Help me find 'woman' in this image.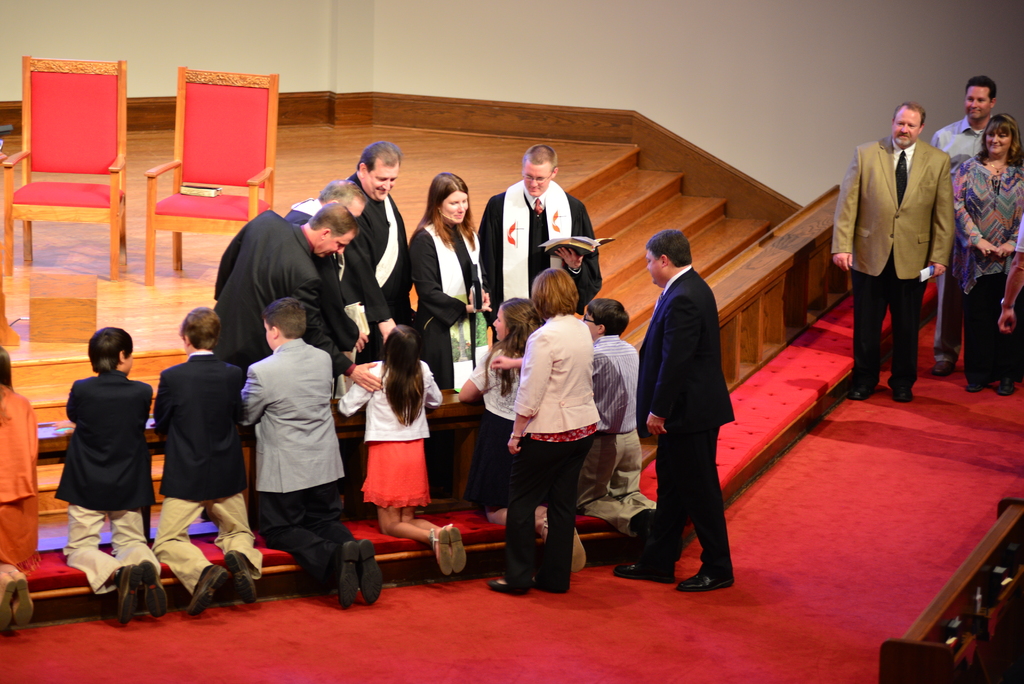
Found it: 486/268/605/600.
